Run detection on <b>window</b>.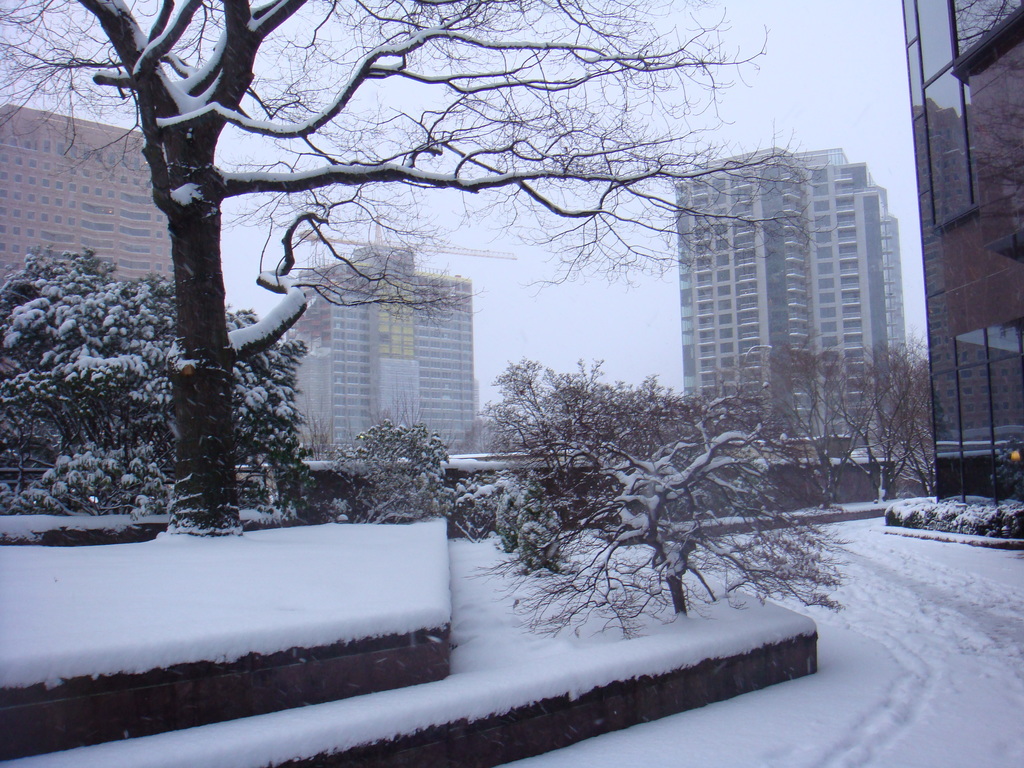
Result: box(738, 356, 763, 366).
